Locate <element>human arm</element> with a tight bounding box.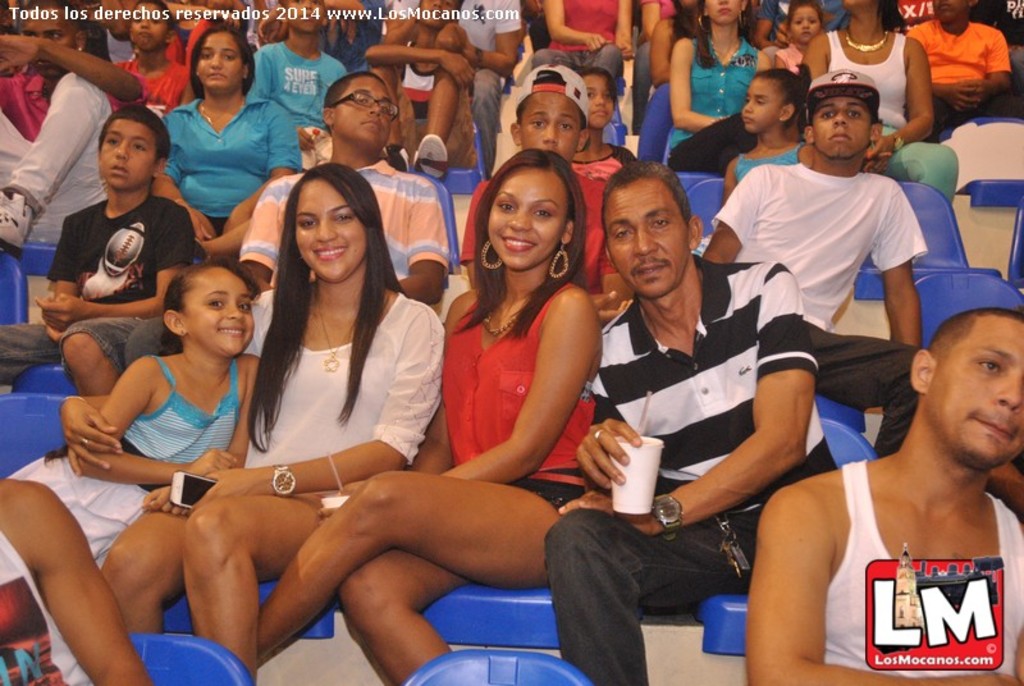
644/9/680/100.
